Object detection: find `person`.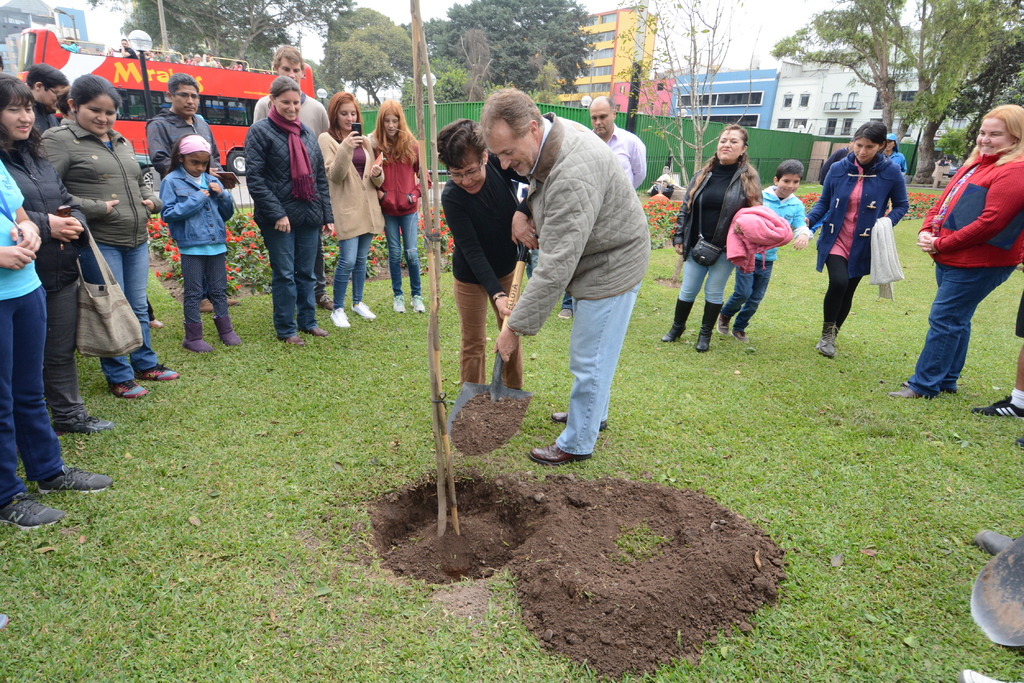
(314, 77, 395, 328).
